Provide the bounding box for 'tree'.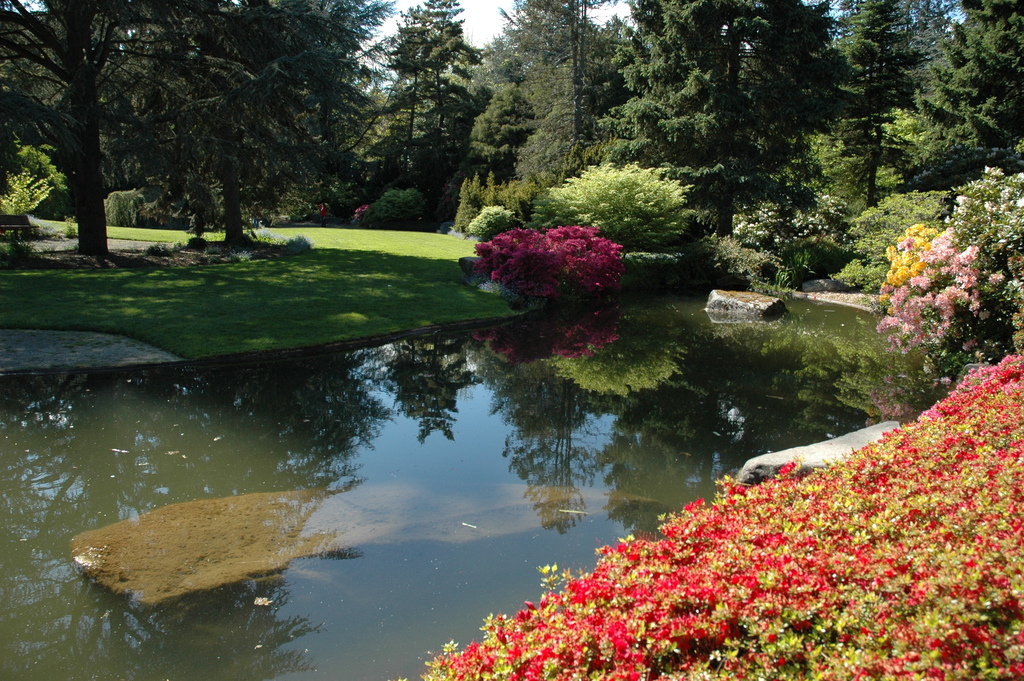
353:3:472:213.
